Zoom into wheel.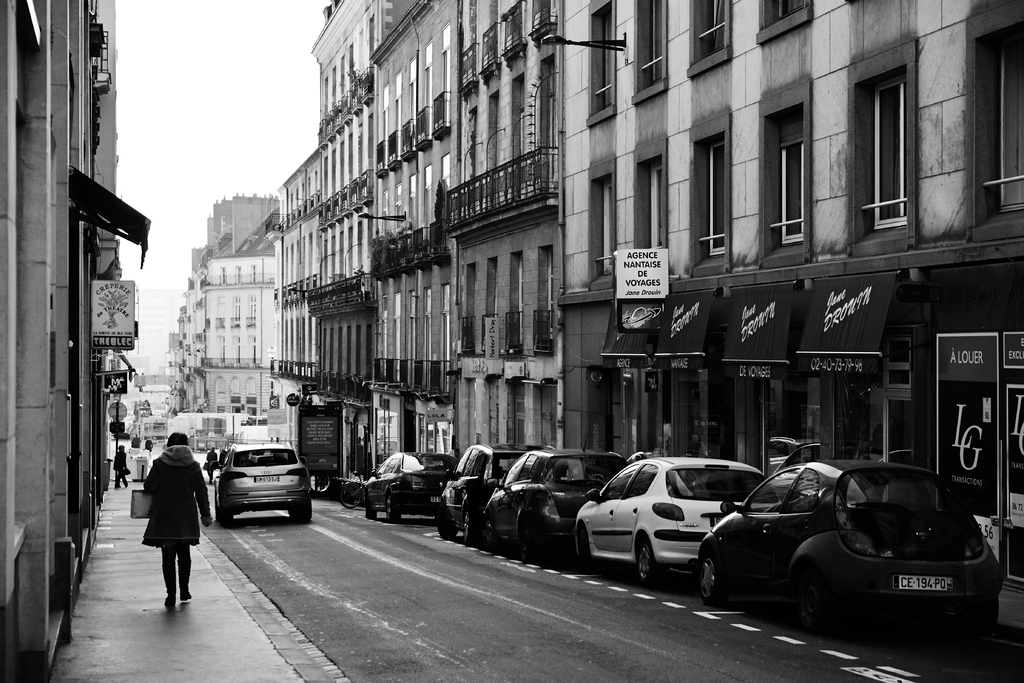
Zoom target: <box>298,496,312,522</box>.
